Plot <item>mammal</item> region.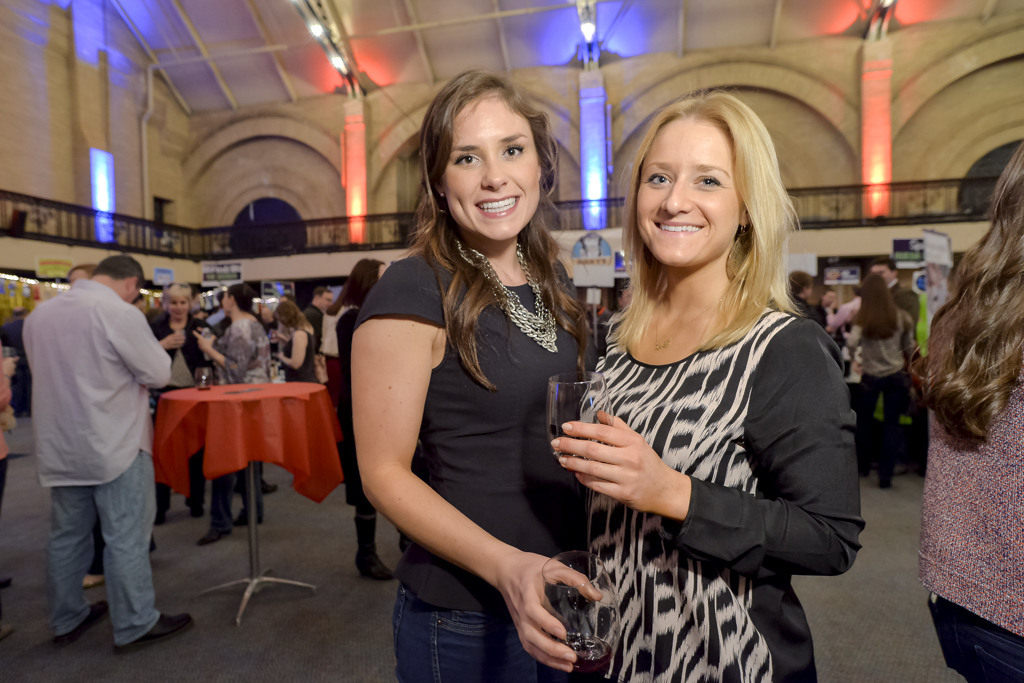
Plotted at <region>821, 282, 844, 369</region>.
